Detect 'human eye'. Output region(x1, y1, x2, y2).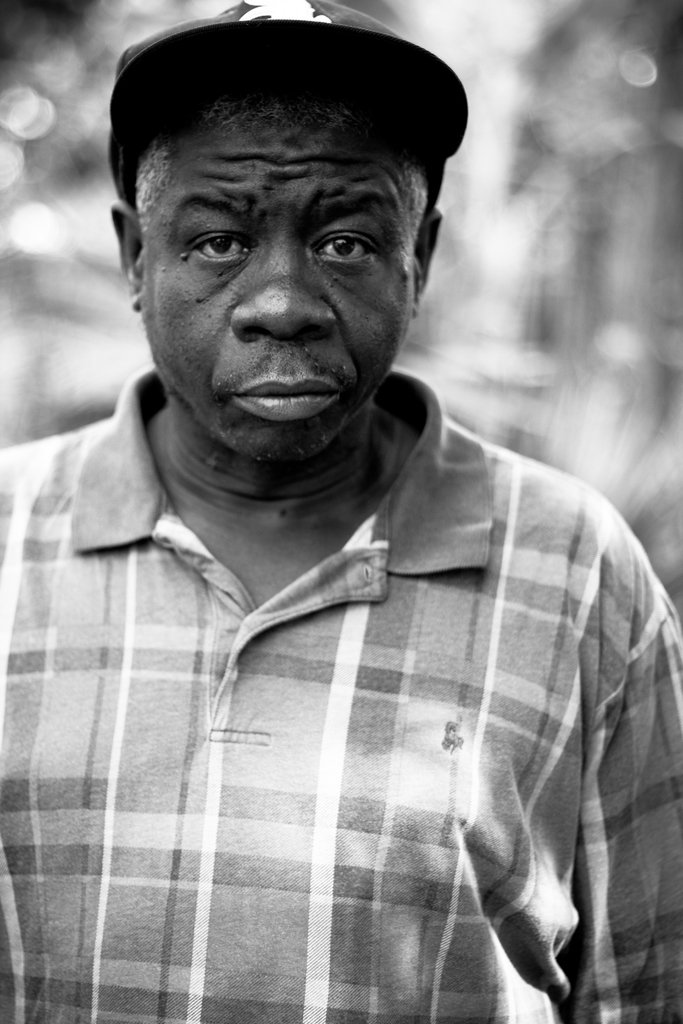
region(305, 202, 389, 272).
